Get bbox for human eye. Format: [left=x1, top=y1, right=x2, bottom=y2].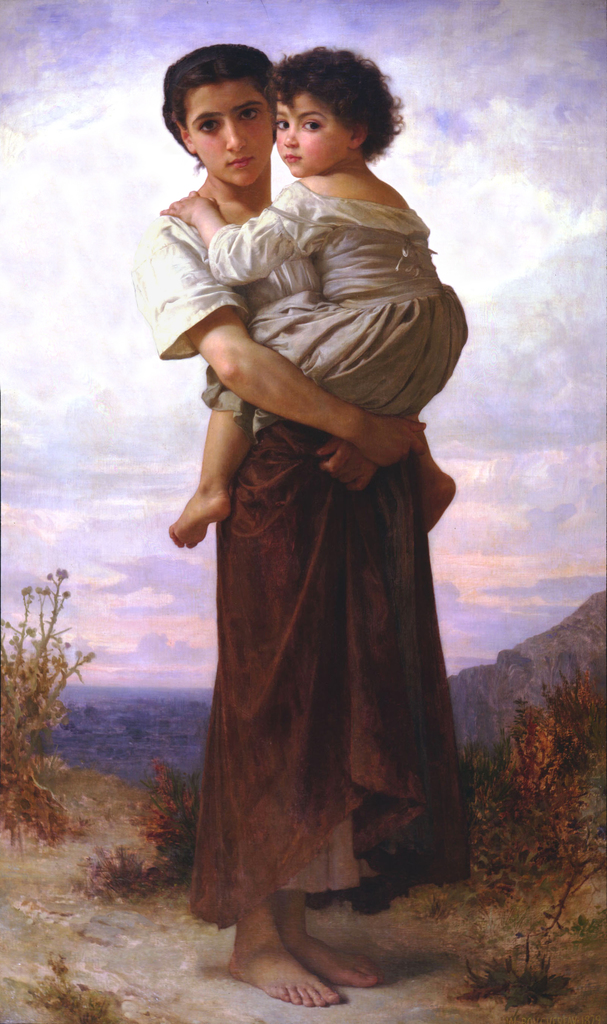
[left=270, top=118, right=293, bottom=134].
